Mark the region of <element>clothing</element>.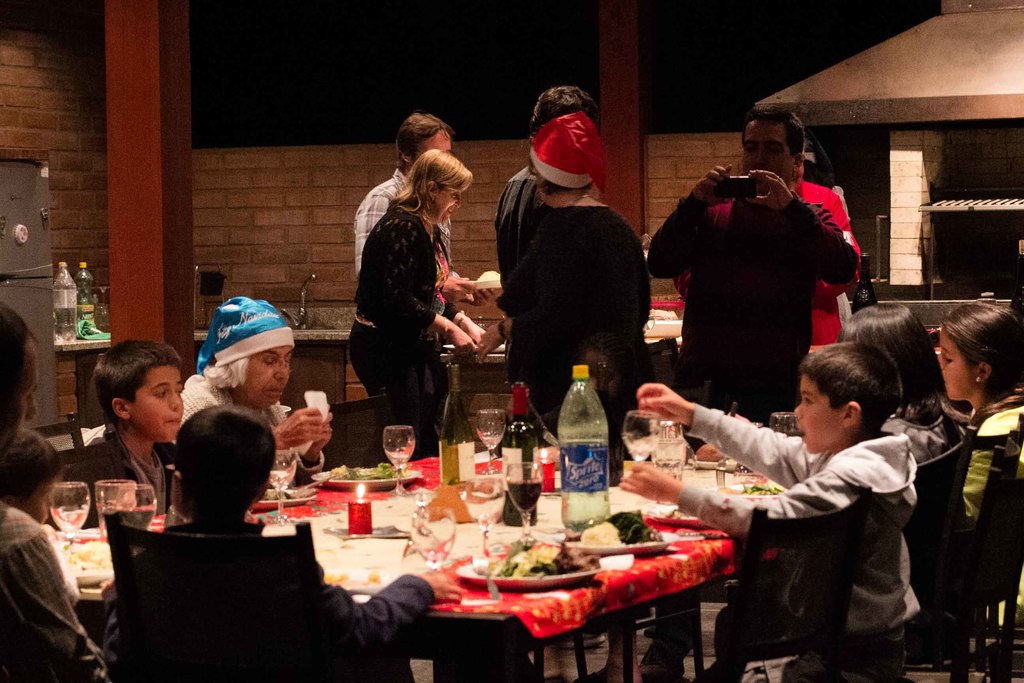
Region: box=[99, 520, 434, 682].
